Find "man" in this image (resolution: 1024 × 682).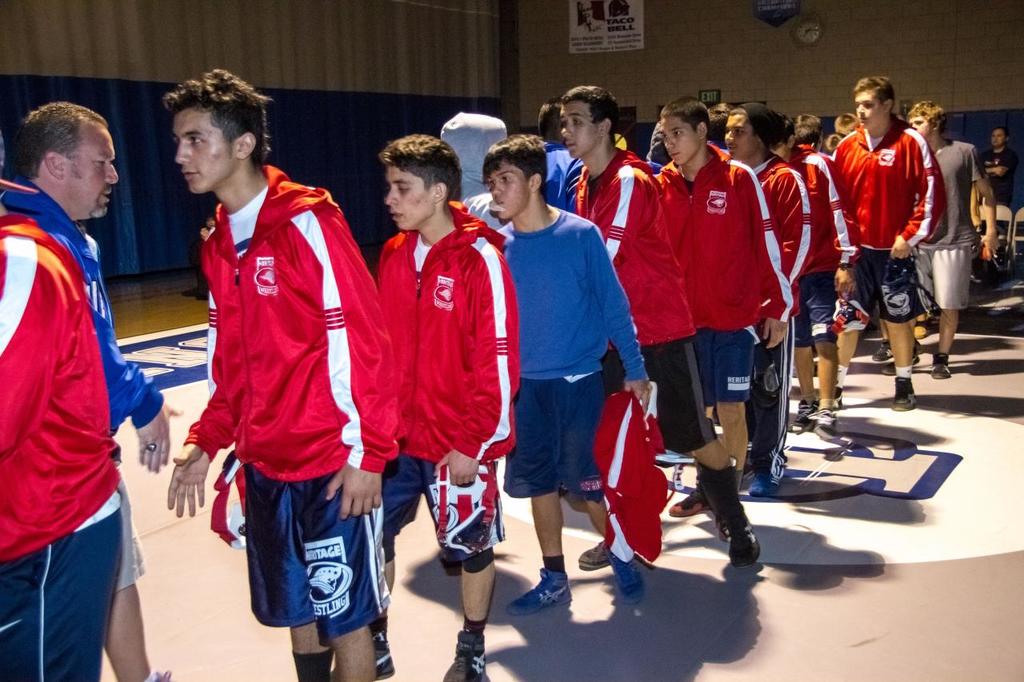
902 94 1002 381.
